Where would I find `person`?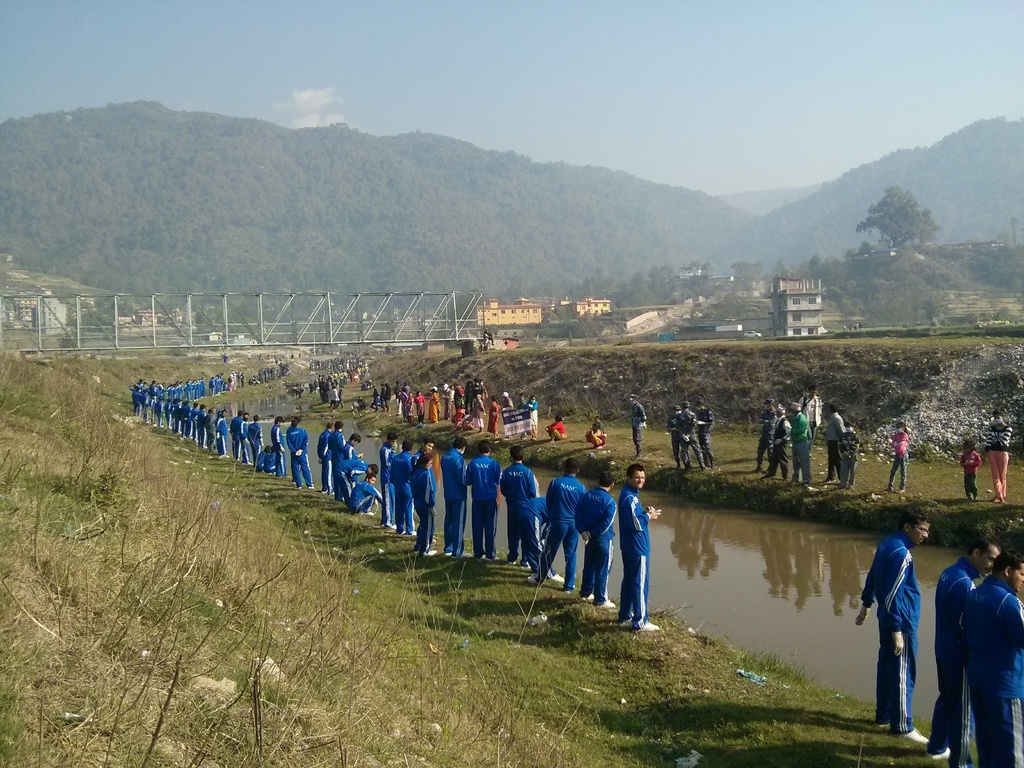
At l=289, t=419, r=308, b=484.
